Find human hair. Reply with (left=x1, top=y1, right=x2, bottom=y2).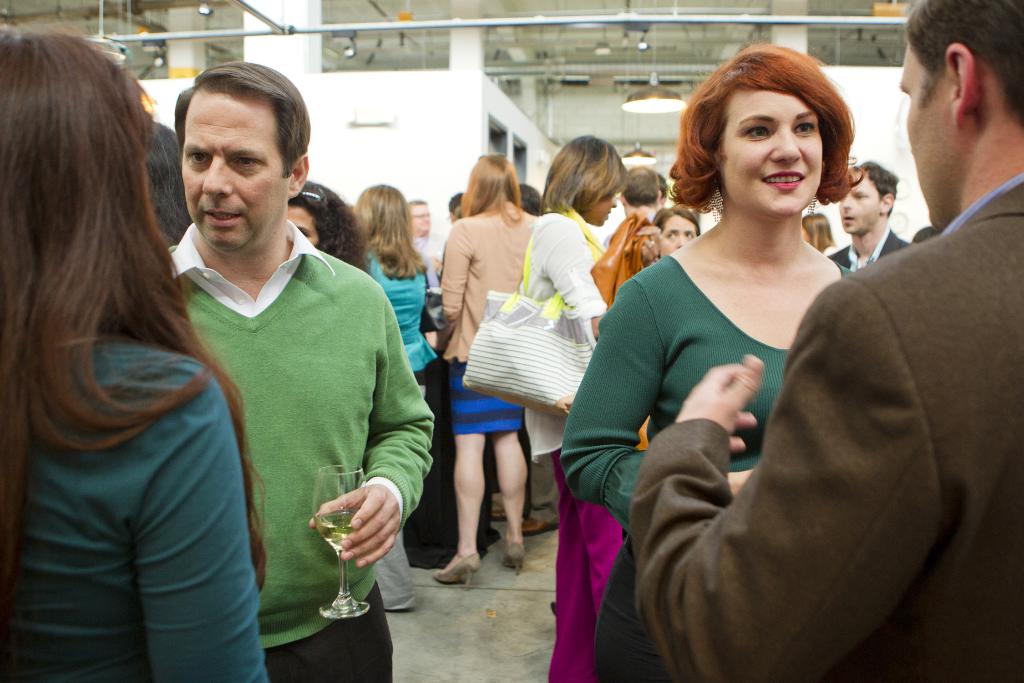
(left=621, top=163, right=659, bottom=207).
